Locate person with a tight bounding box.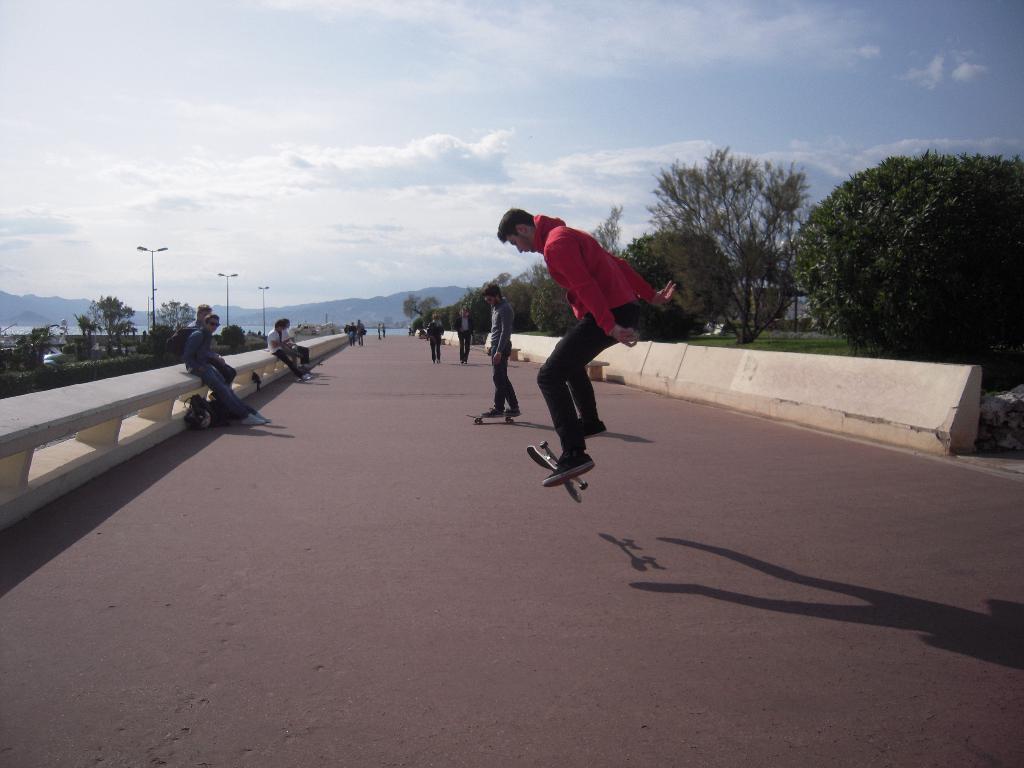
pyautogui.locateOnScreen(347, 321, 355, 347).
